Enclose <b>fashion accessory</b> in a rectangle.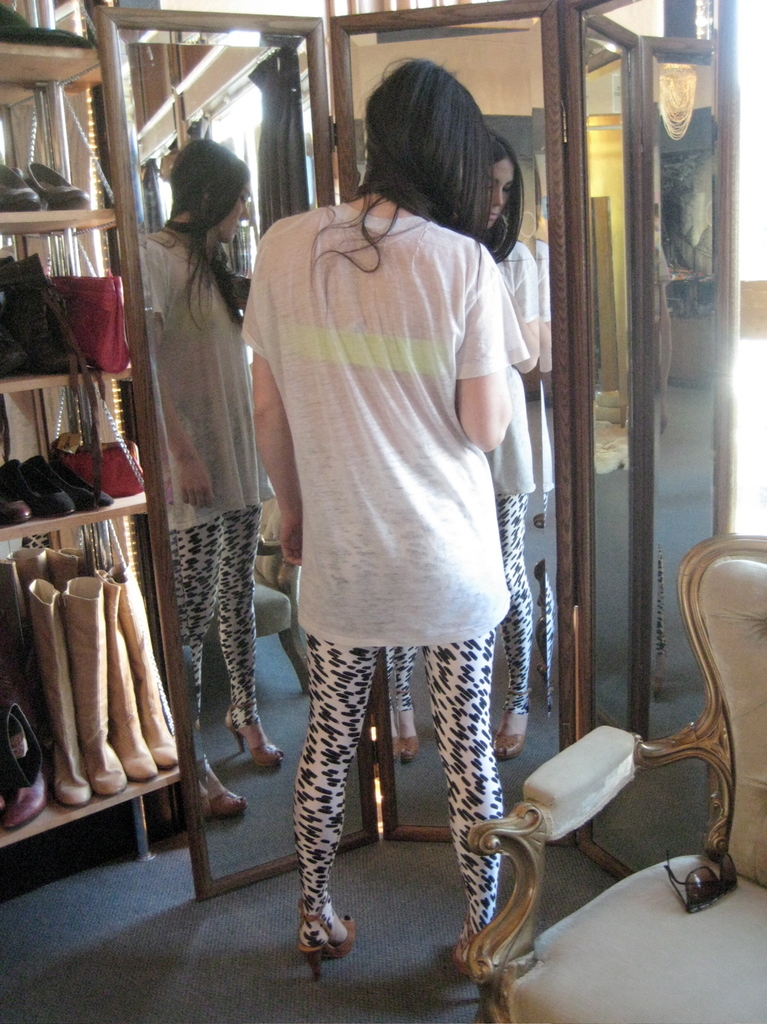
{"left": 295, "top": 907, "right": 359, "bottom": 985}.
